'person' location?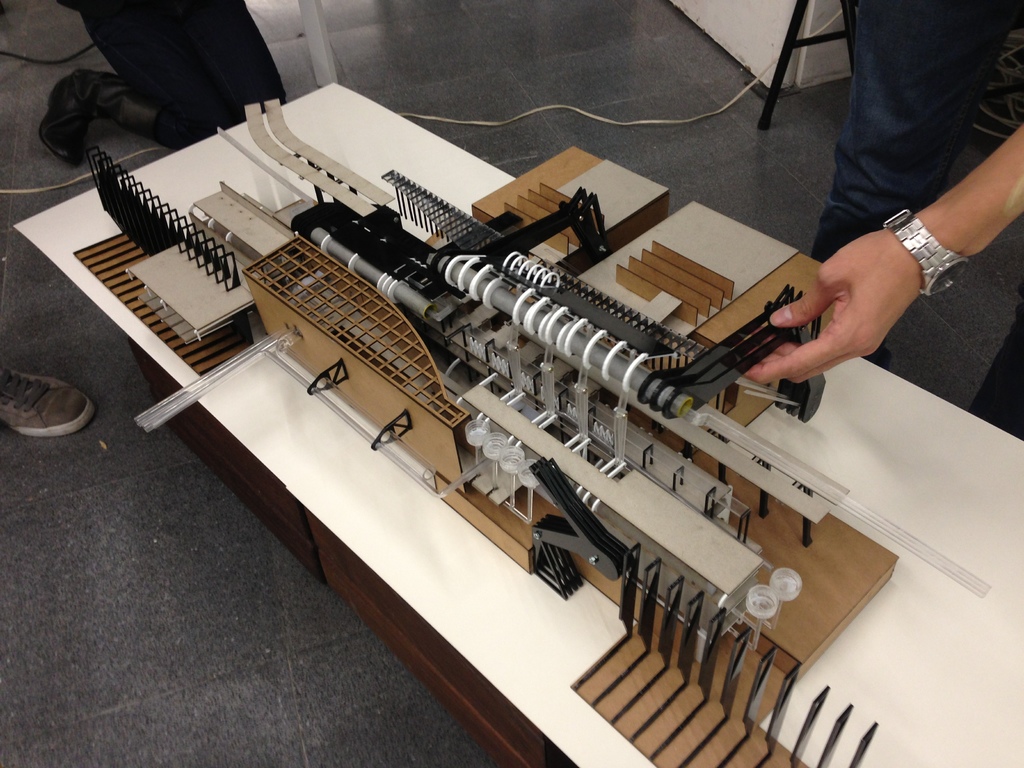
0,364,97,440
